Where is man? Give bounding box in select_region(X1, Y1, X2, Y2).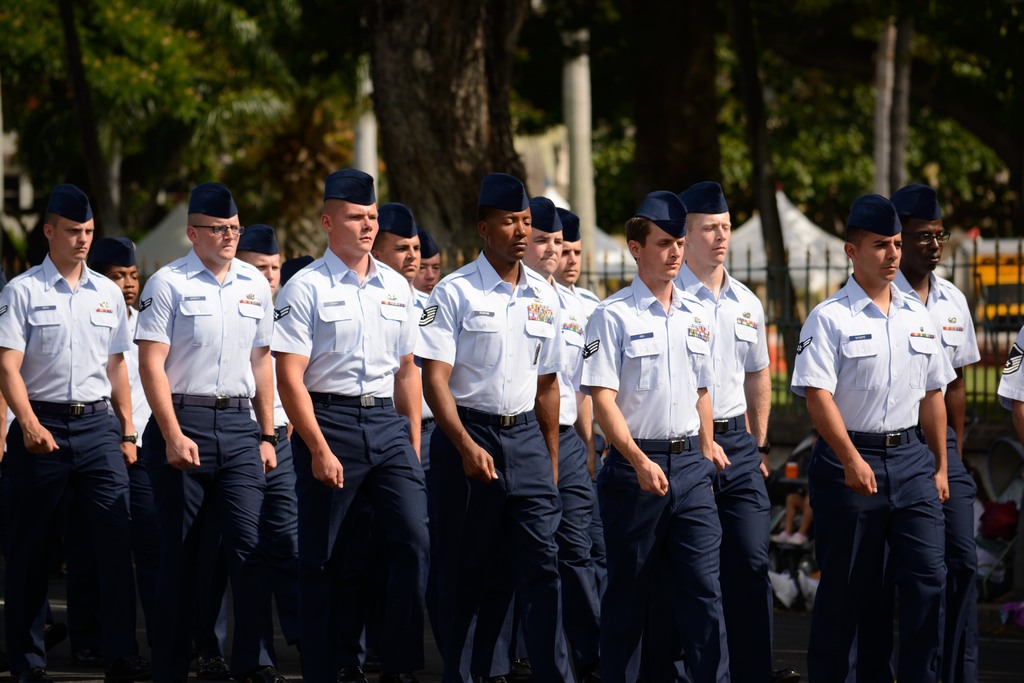
select_region(413, 169, 579, 682).
